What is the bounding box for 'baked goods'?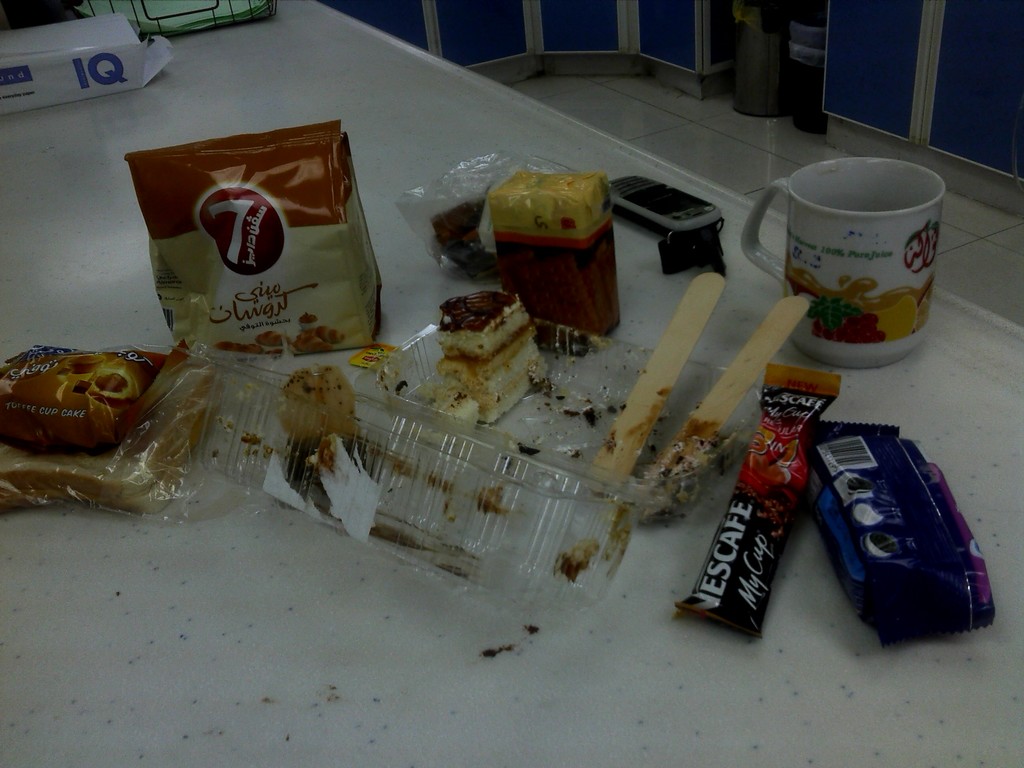
[293, 336, 326, 353].
